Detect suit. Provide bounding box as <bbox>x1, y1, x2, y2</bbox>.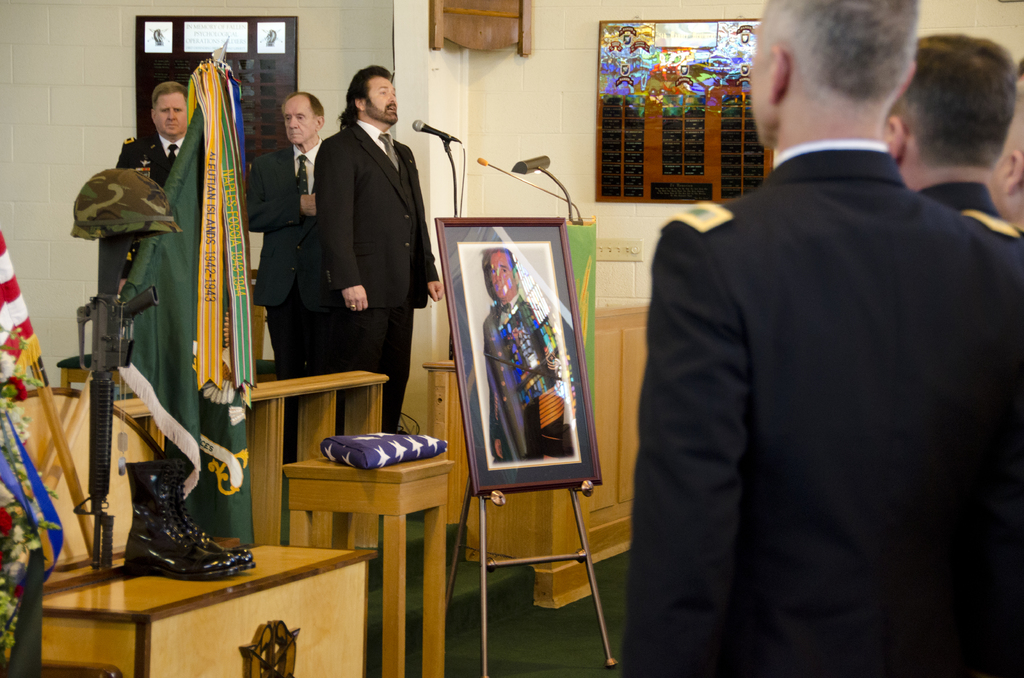
<bbox>116, 130, 185, 279</bbox>.
